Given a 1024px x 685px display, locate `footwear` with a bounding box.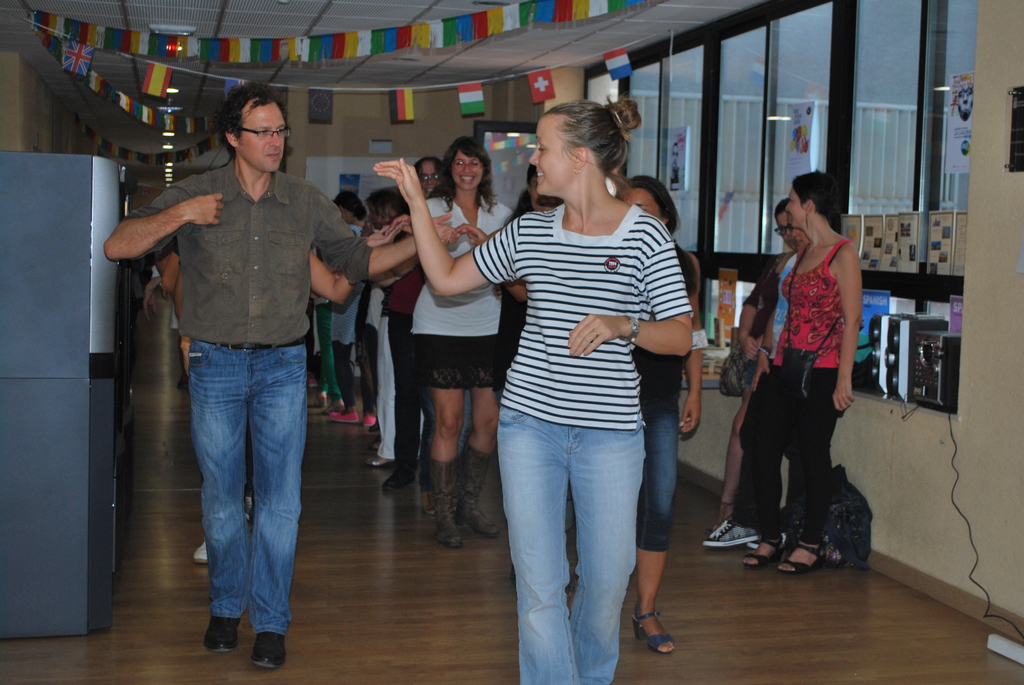
Located: (x1=702, y1=514, x2=767, y2=553).
